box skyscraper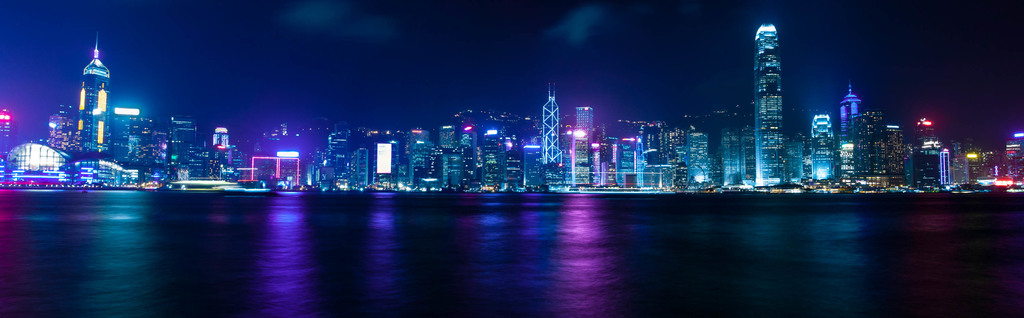
crop(753, 21, 785, 188)
